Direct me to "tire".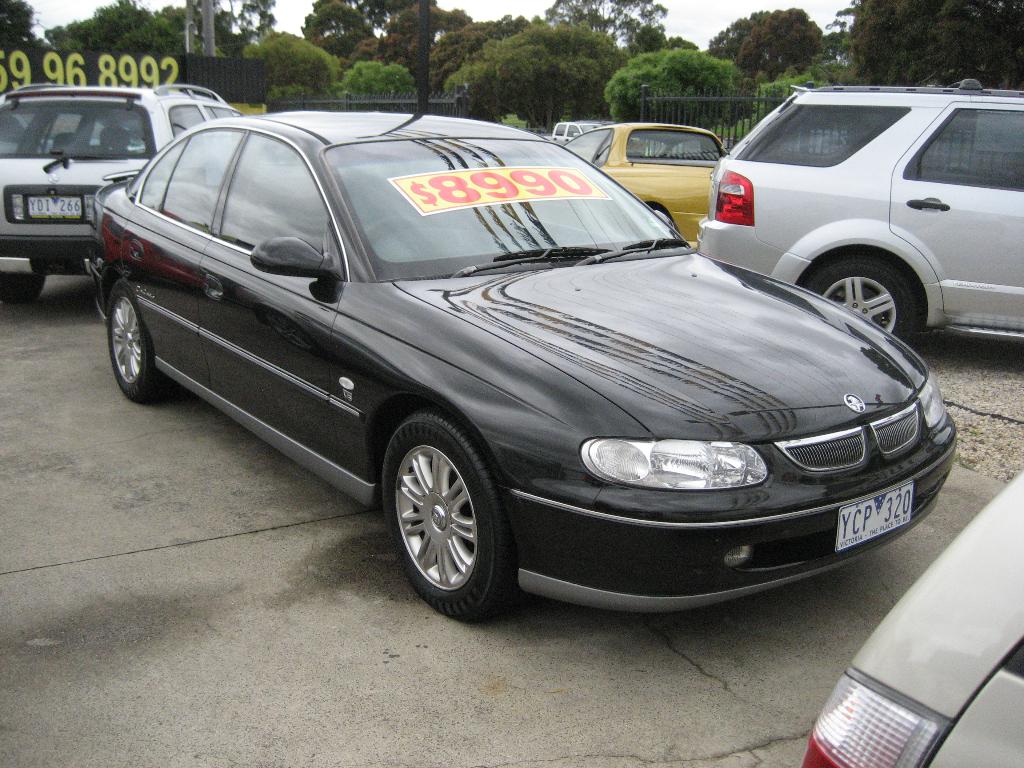
Direction: region(0, 269, 49, 300).
